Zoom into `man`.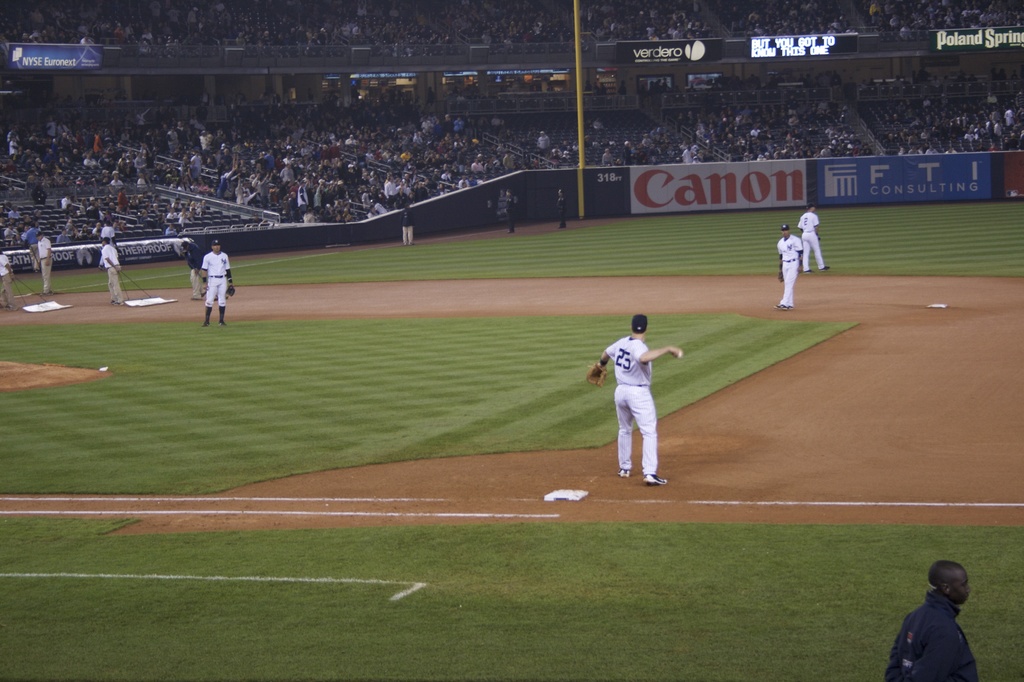
Zoom target: x1=775 y1=223 x2=803 y2=309.
